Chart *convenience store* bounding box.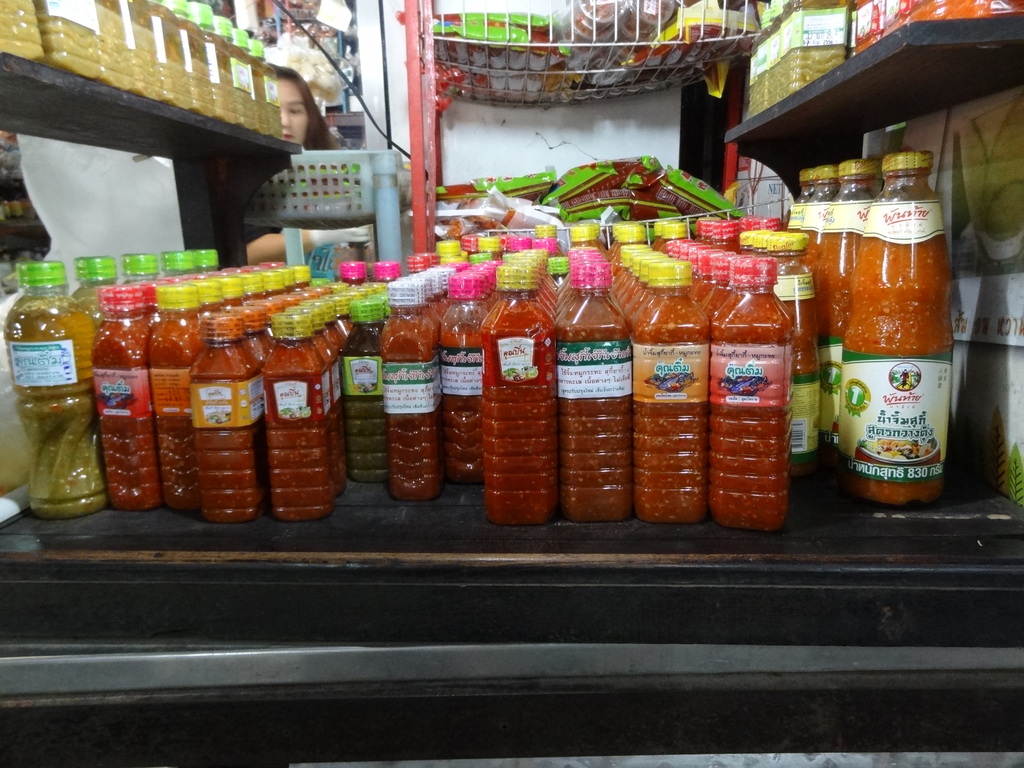
Charted: [left=0, top=0, right=1023, bottom=767].
